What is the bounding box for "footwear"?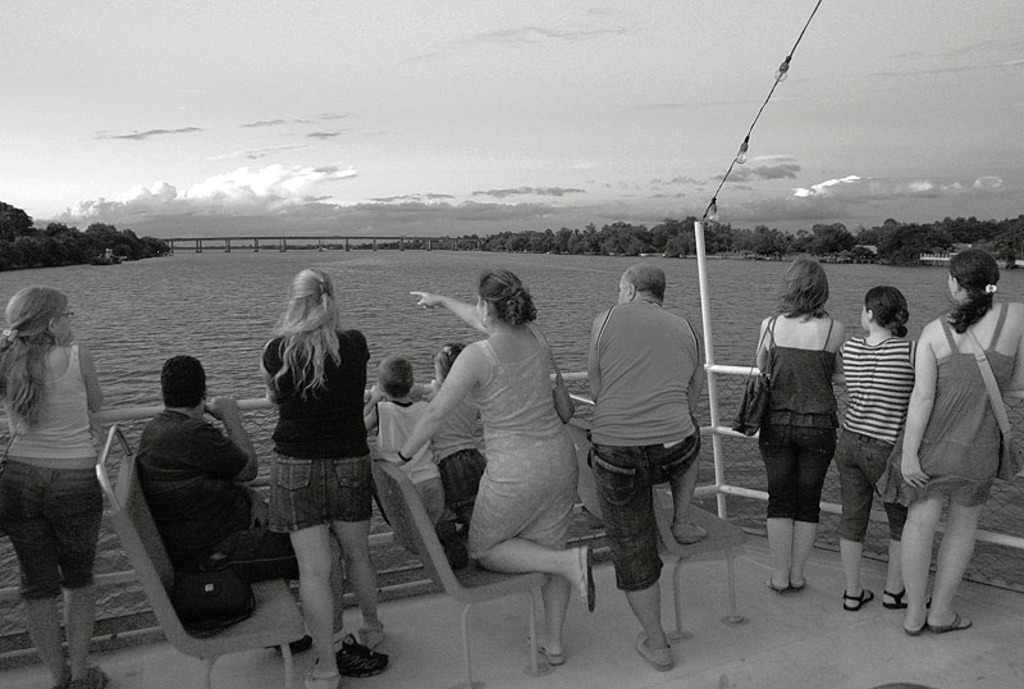
{"left": 353, "top": 613, "right": 383, "bottom": 647}.
